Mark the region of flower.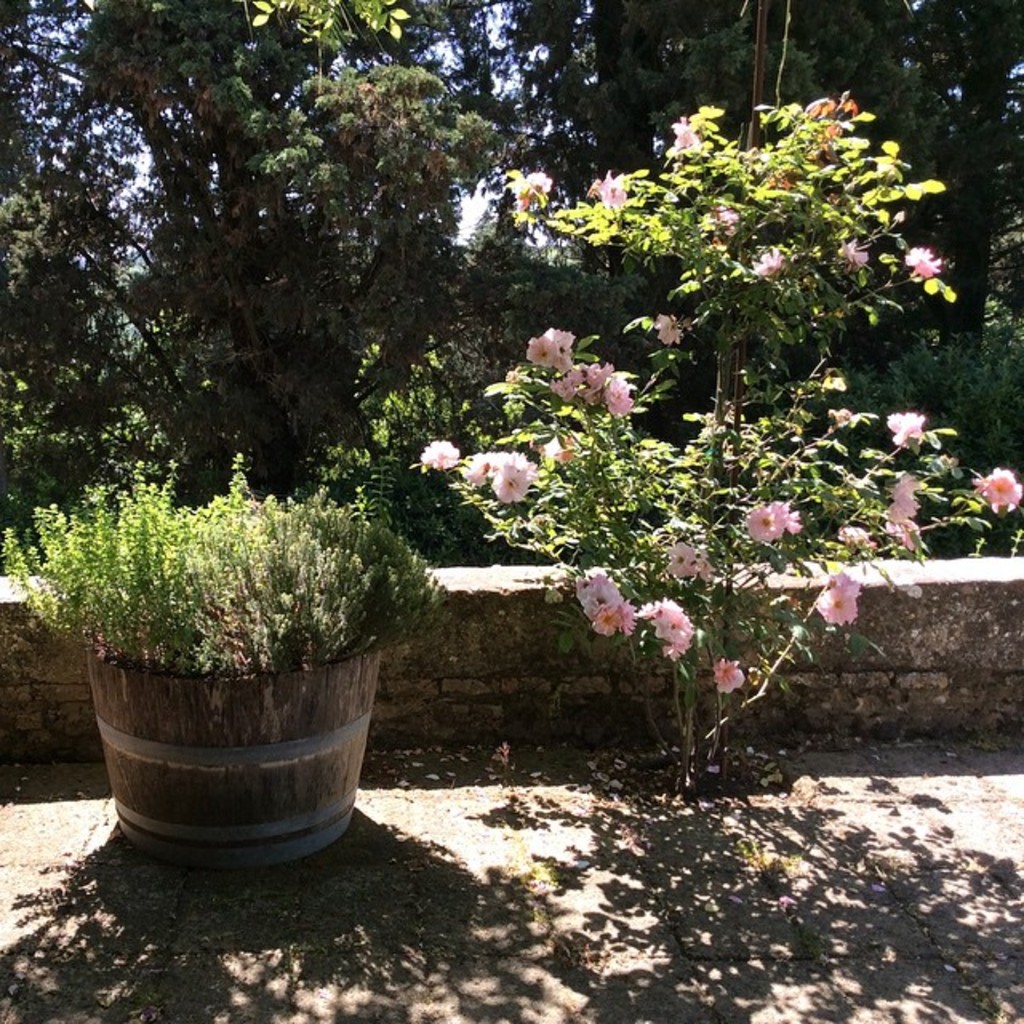
Region: locate(594, 170, 638, 210).
